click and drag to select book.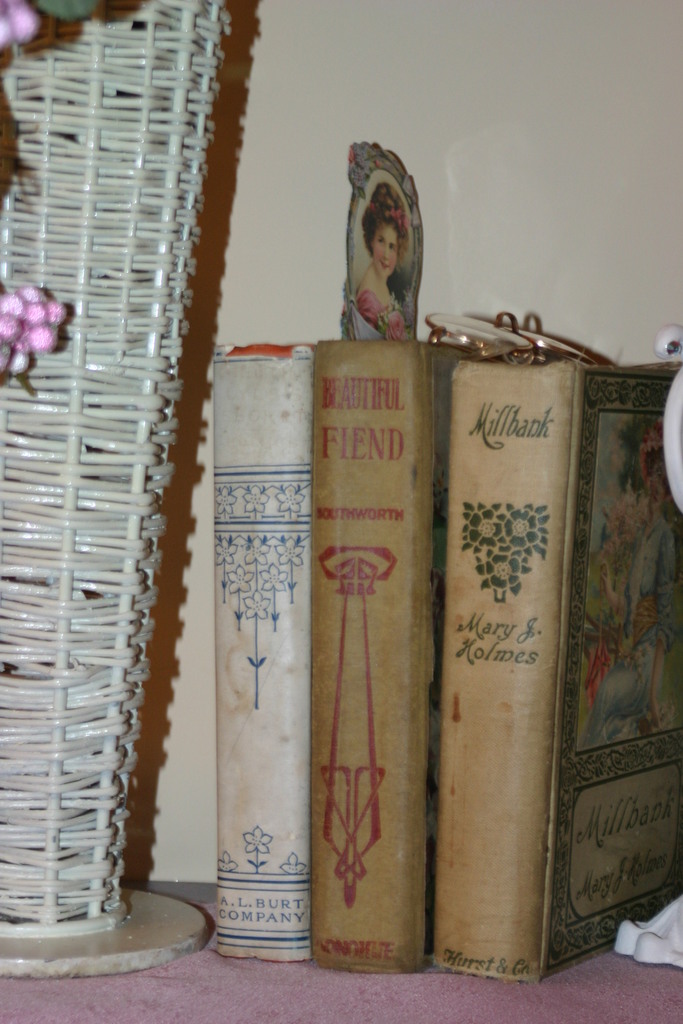
Selection: x1=204 y1=333 x2=331 y2=968.
